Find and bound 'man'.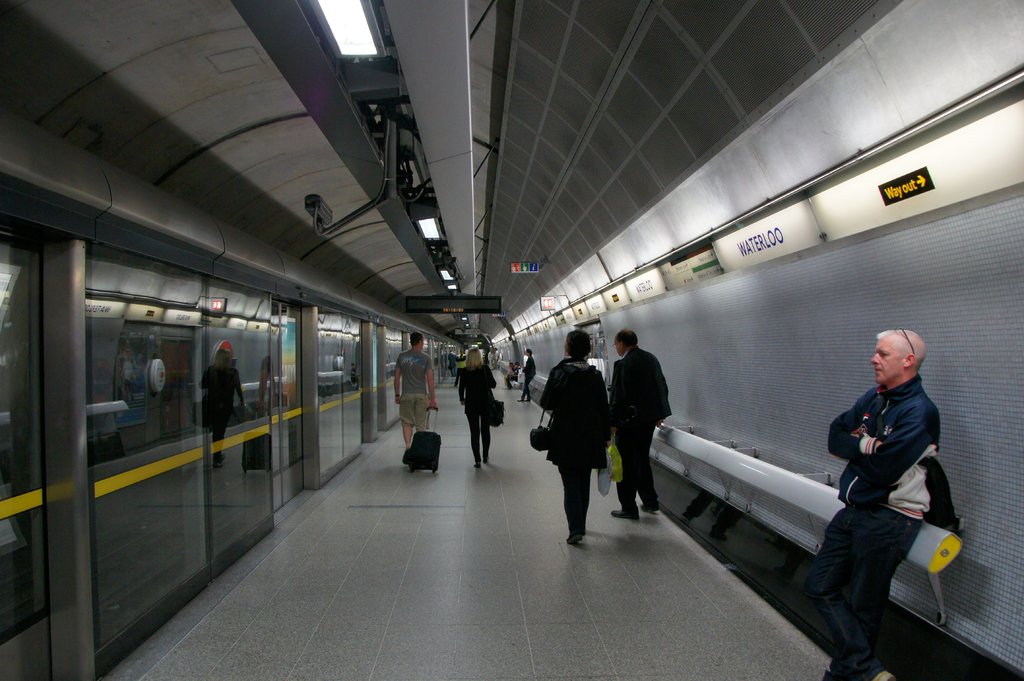
Bound: 804/323/934/680.
